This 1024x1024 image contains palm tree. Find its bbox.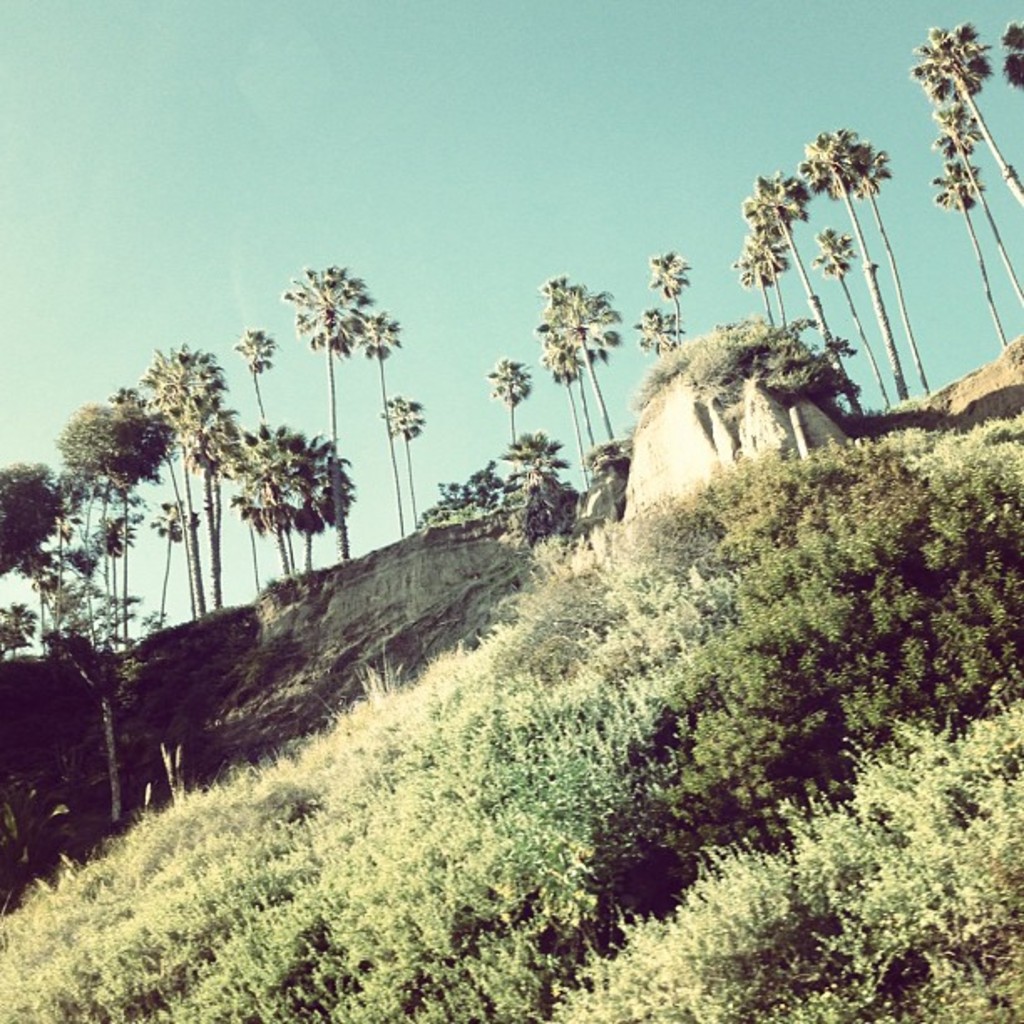
x1=646, y1=241, x2=694, y2=340.
